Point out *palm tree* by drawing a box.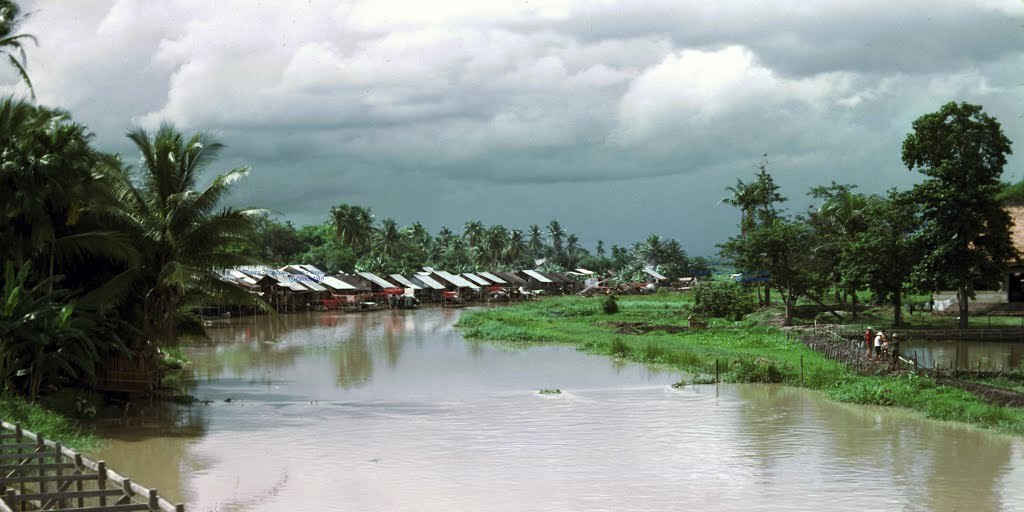
BBox(525, 224, 546, 263).
